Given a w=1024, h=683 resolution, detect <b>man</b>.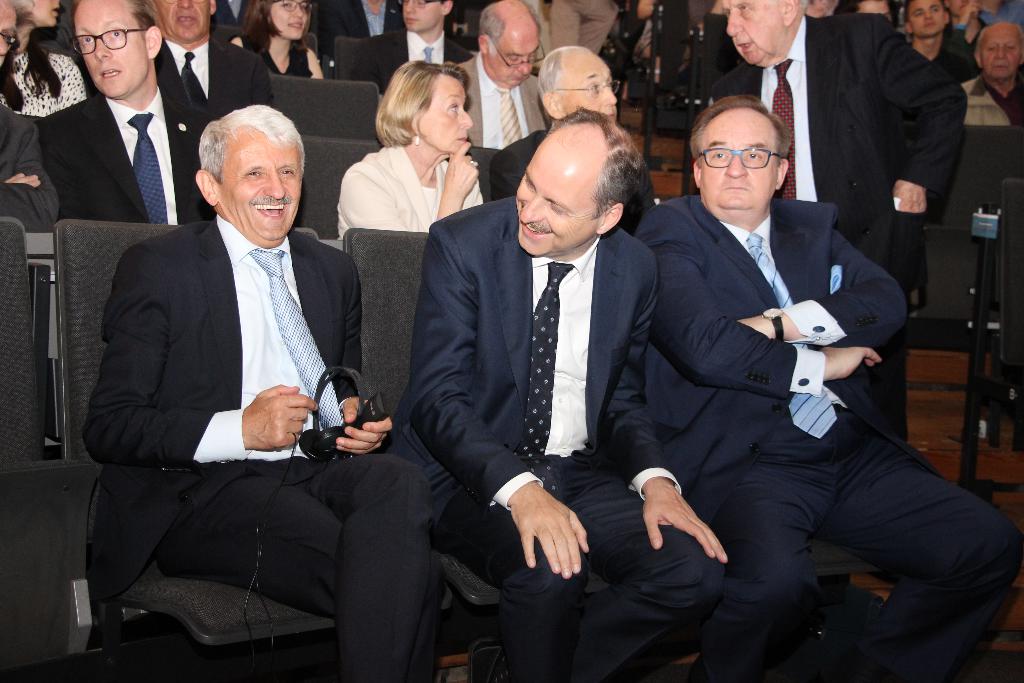
l=143, t=0, r=275, b=115.
